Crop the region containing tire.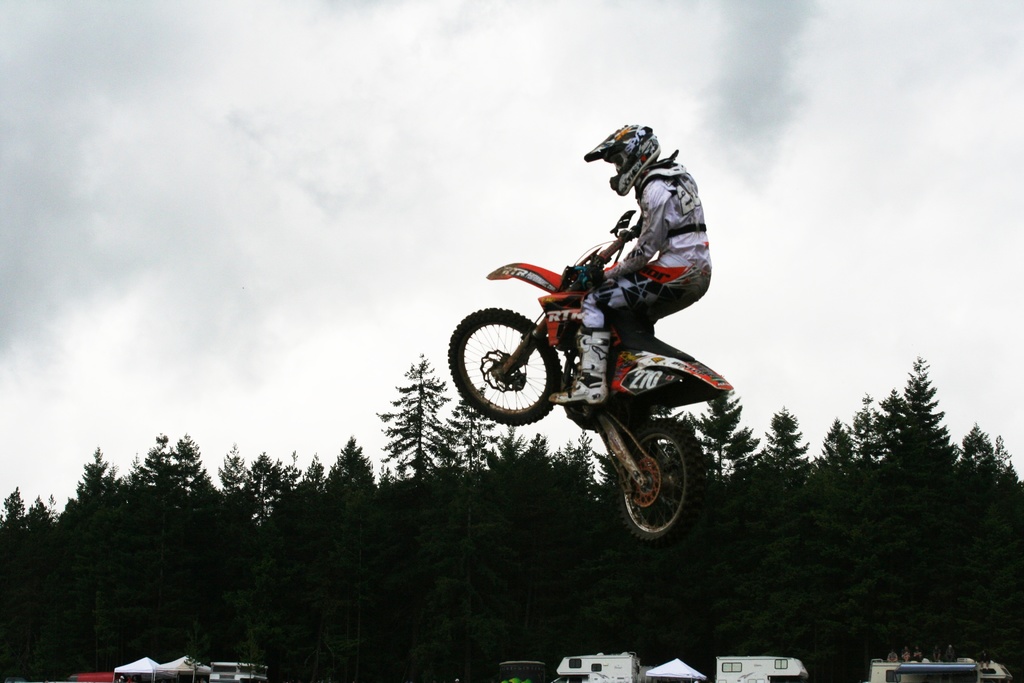
Crop region: [x1=609, y1=421, x2=696, y2=544].
